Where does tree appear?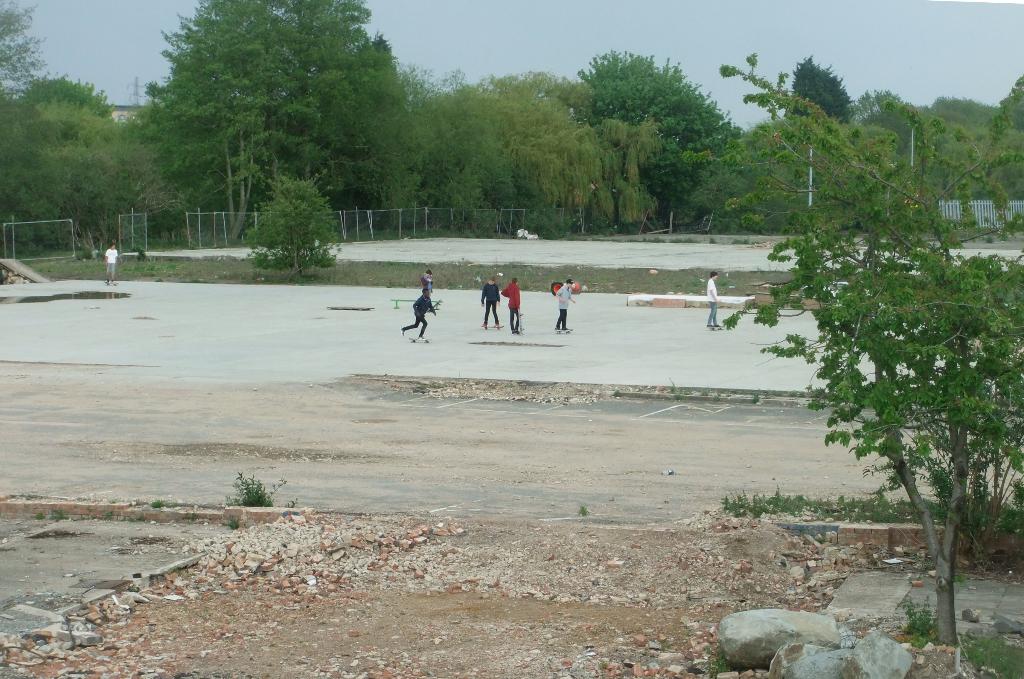
Appears at [x1=33, y1=76, x2=112, y2=109].
